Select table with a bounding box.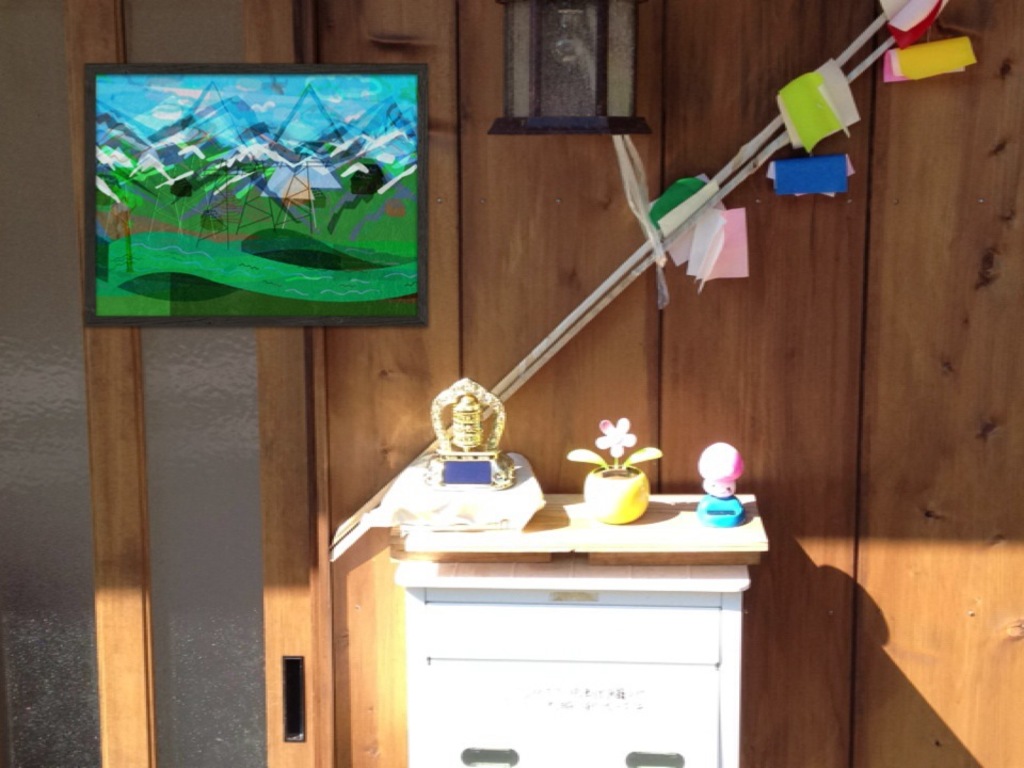
<region>389, 490, 767, 767</region>.
